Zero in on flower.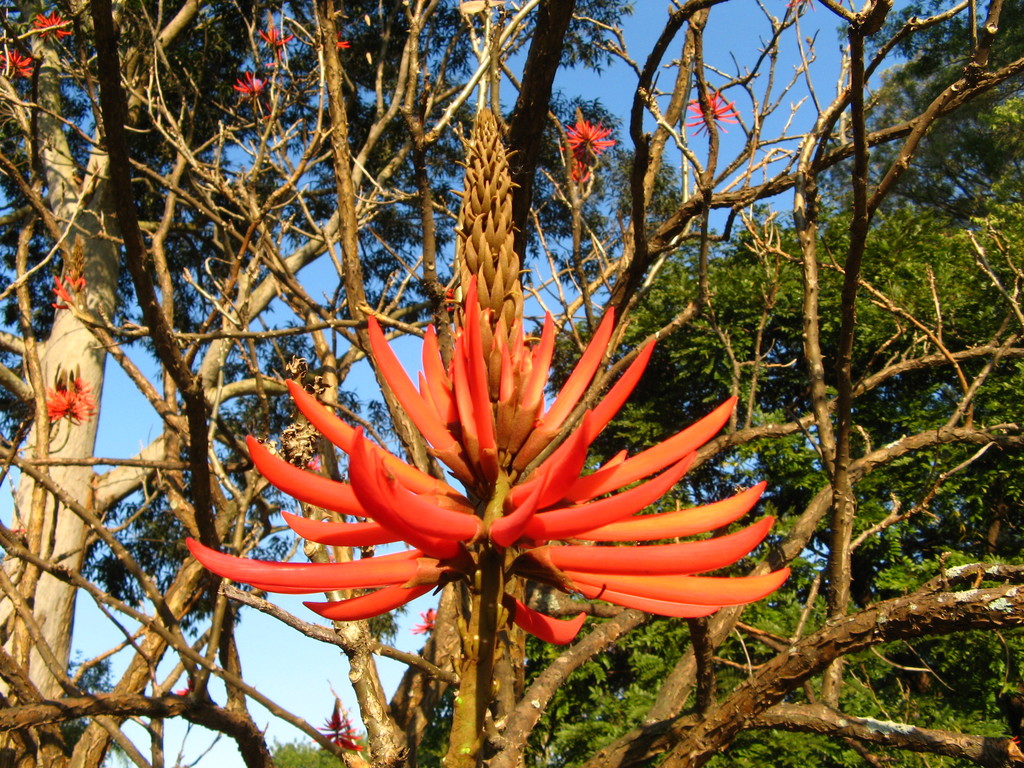
Zeroed in: detection(49, 264, 87, 308).
